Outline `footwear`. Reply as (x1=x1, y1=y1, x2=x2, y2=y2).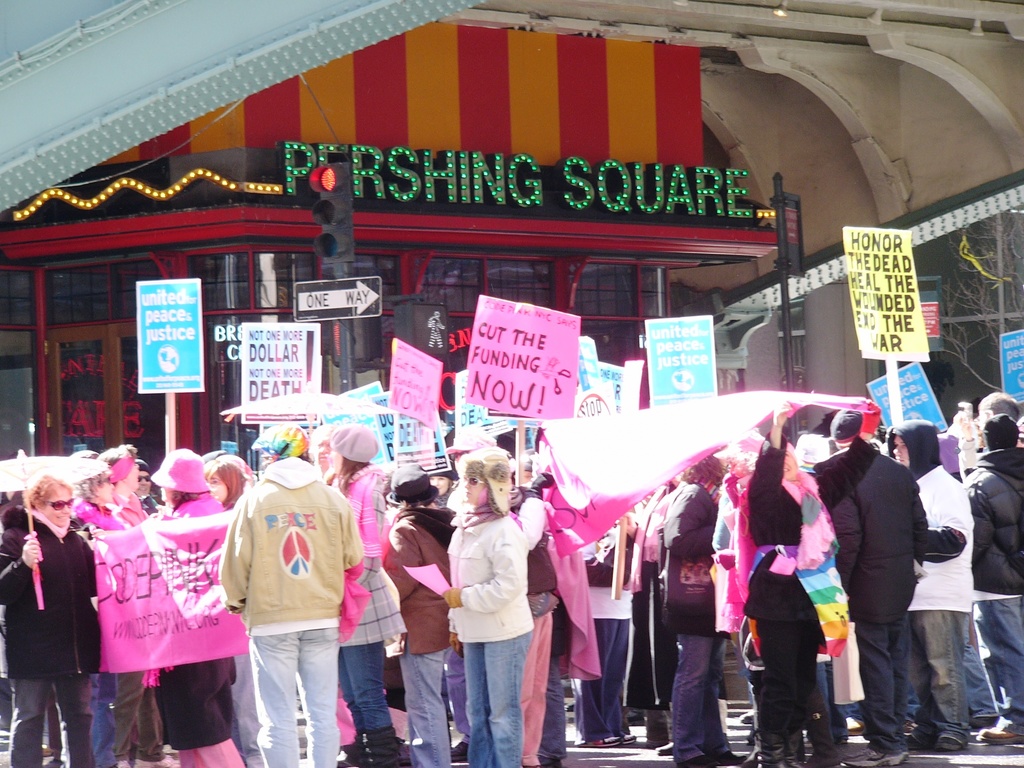
(x1=447, y1=736, x2=473, y2=760).
